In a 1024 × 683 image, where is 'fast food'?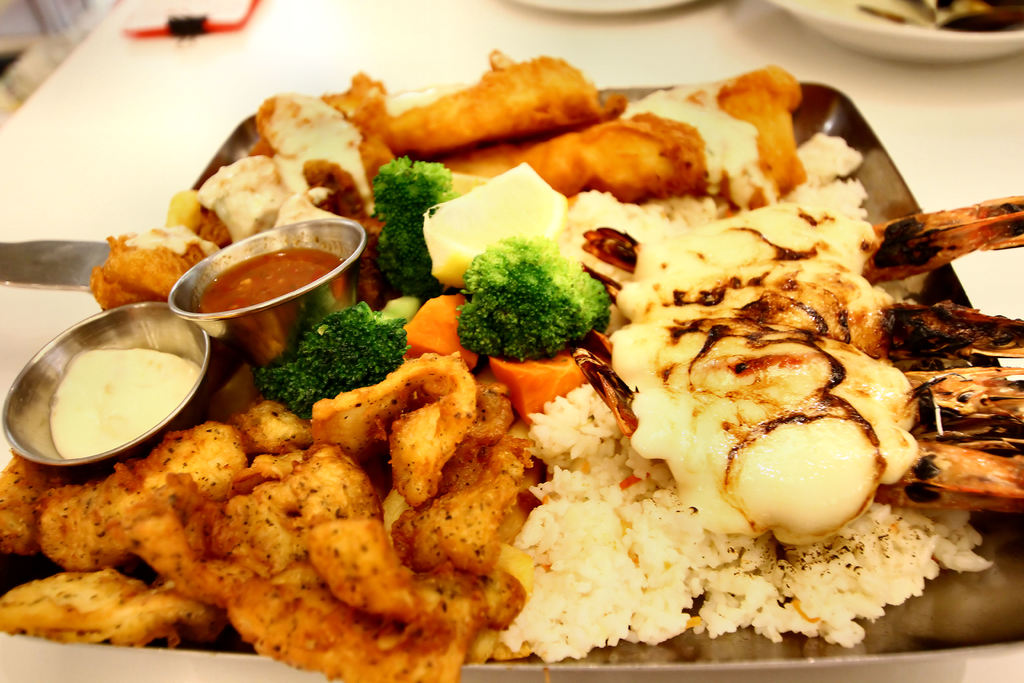
bbox(63, 31, 962, 654).
